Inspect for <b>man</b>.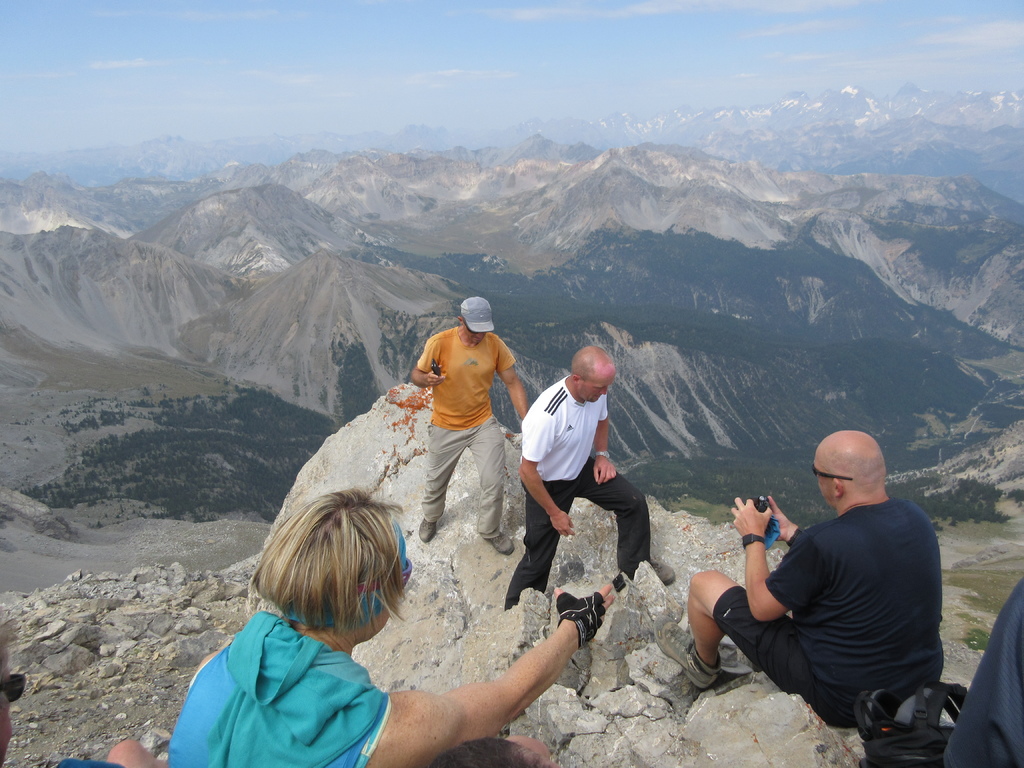
Inspection: [650,429,943,730].
